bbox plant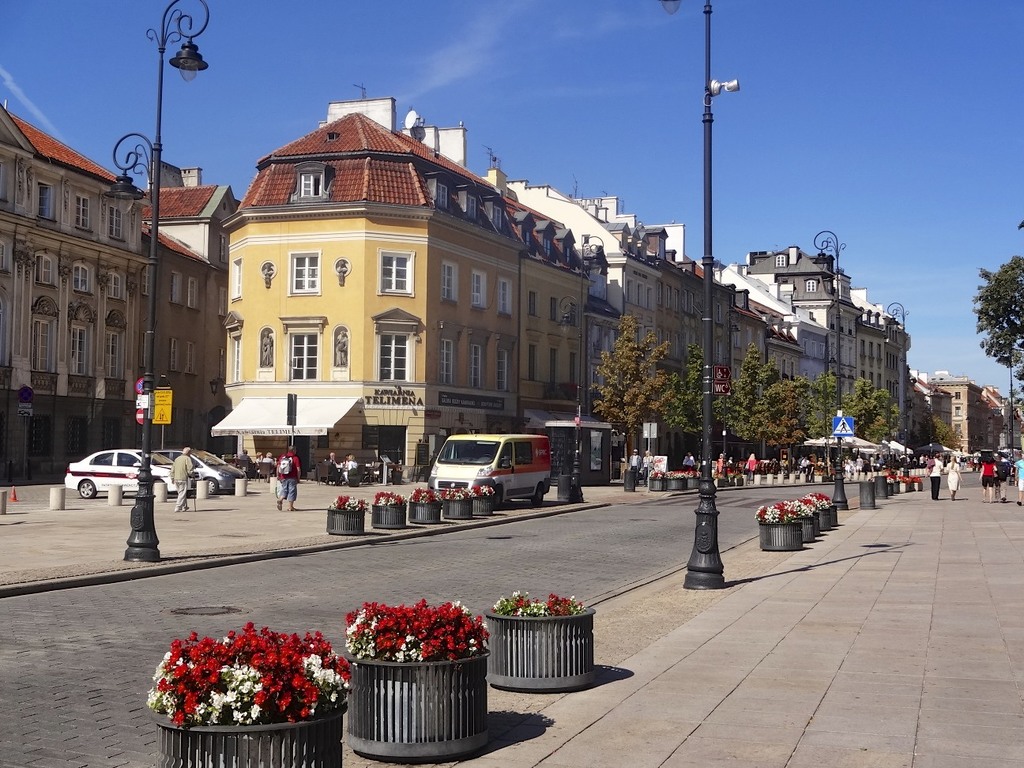
select_region(649, 470, 664, 480)
